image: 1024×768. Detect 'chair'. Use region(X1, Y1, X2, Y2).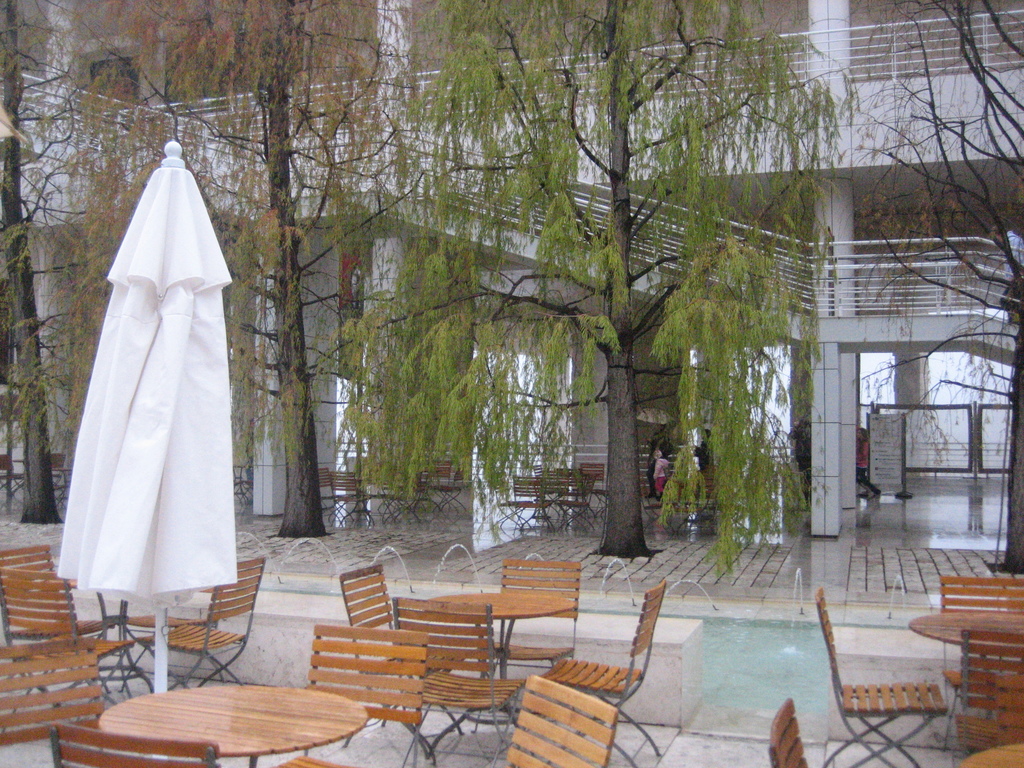
region(127, 584, 218, 691).
